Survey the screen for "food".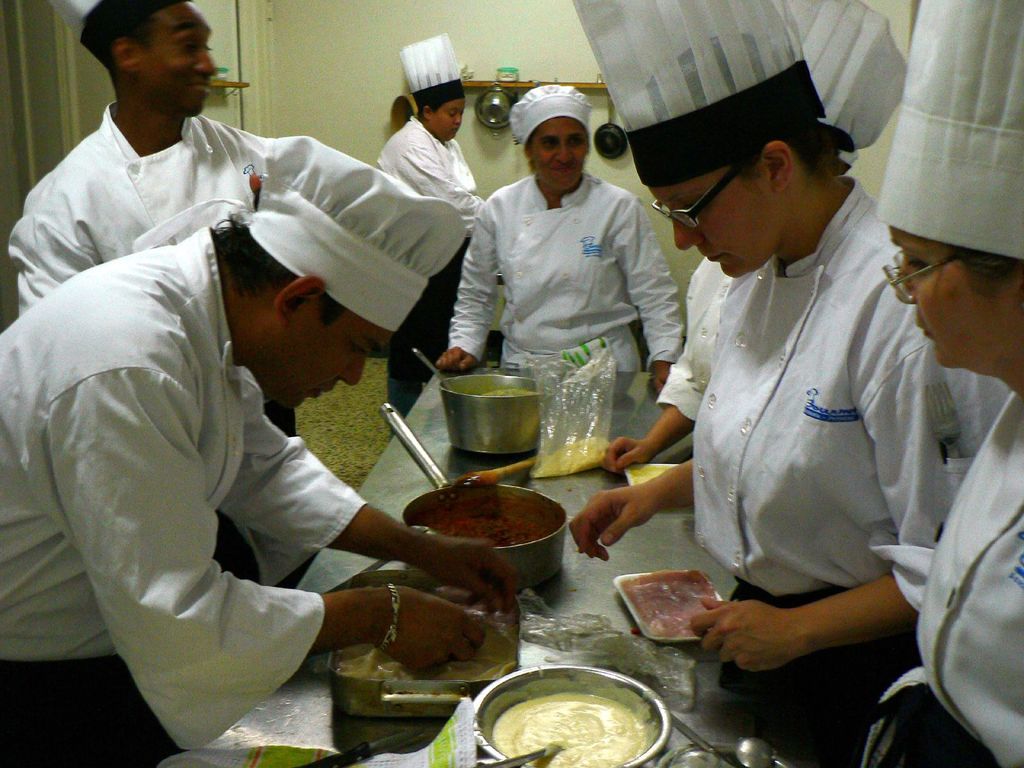
Survey found: pyautogui.locateOnScreen(406, 484, 560, 568).
